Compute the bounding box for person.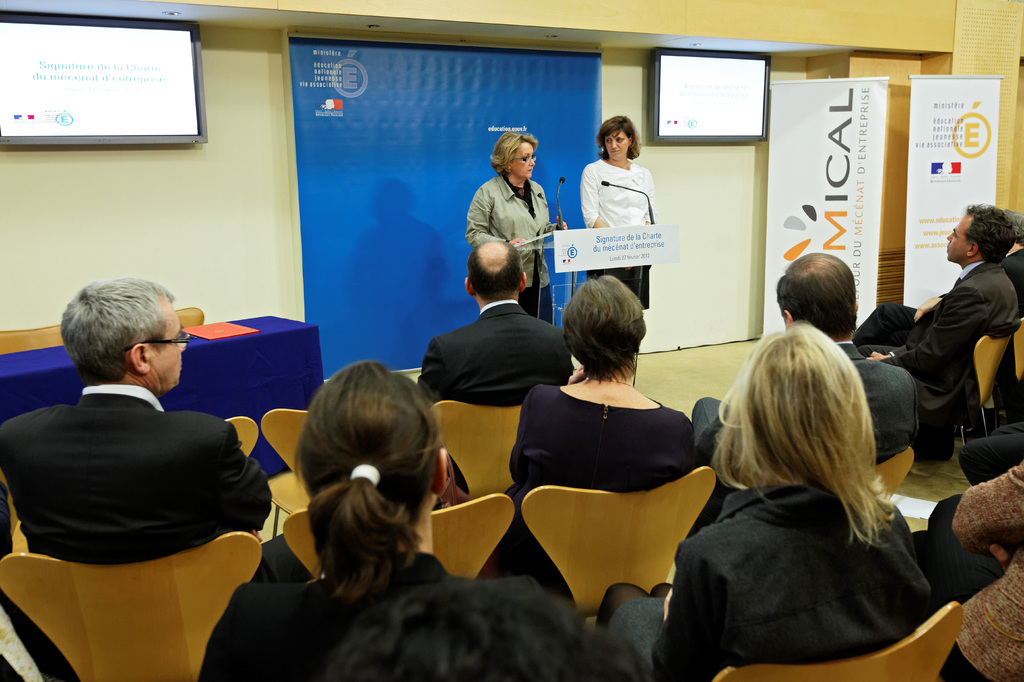
left=854, top=199, right=1014, bottom=457.
